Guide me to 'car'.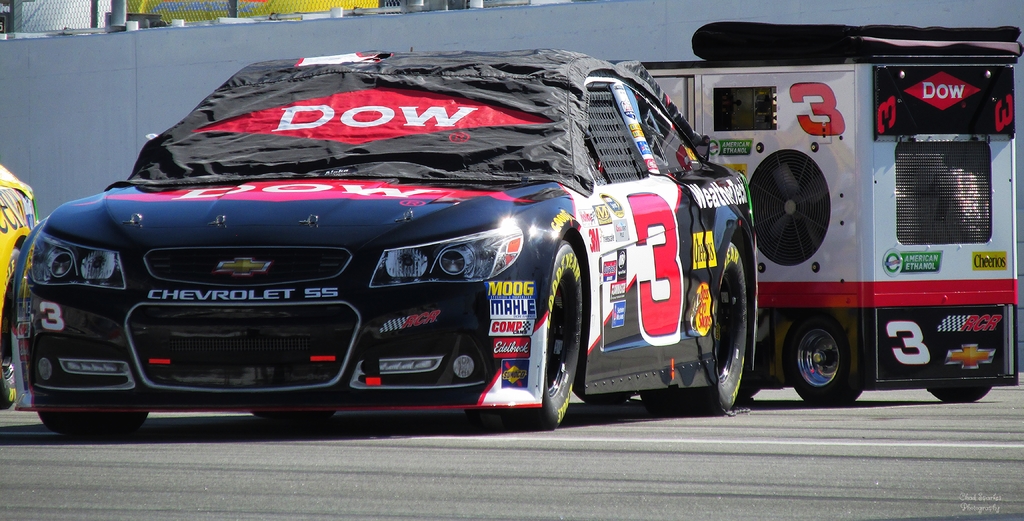
Guidance: crop(18, 38, 760, 436).
